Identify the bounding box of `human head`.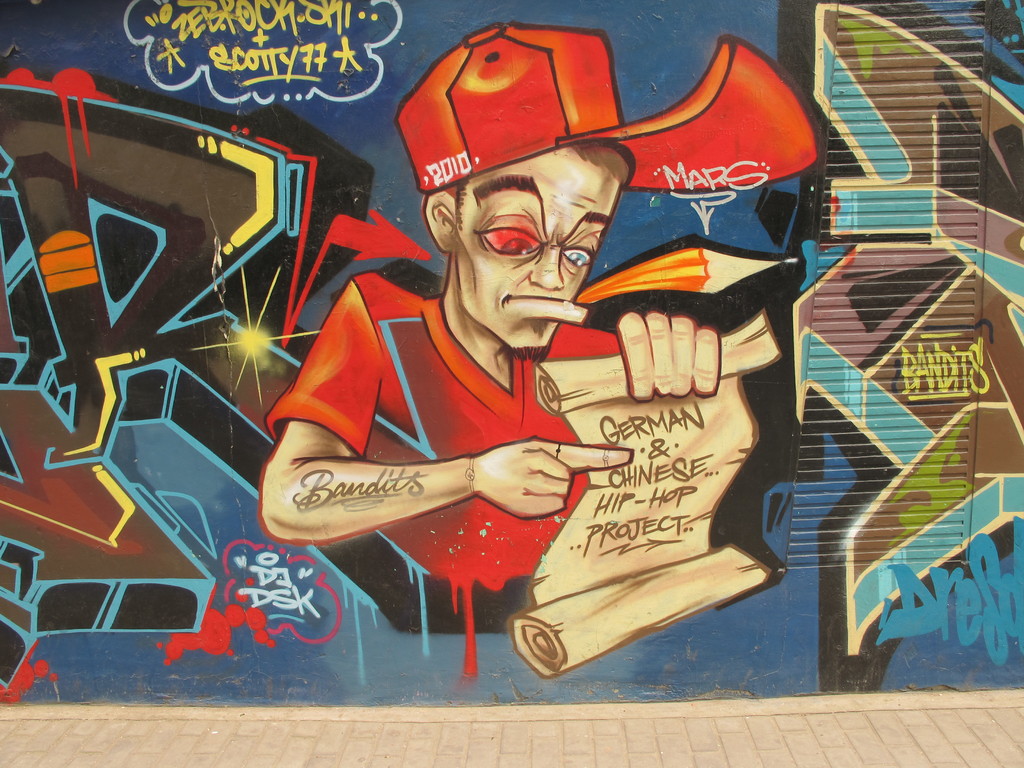
crop(417, 139, 618, 338).
